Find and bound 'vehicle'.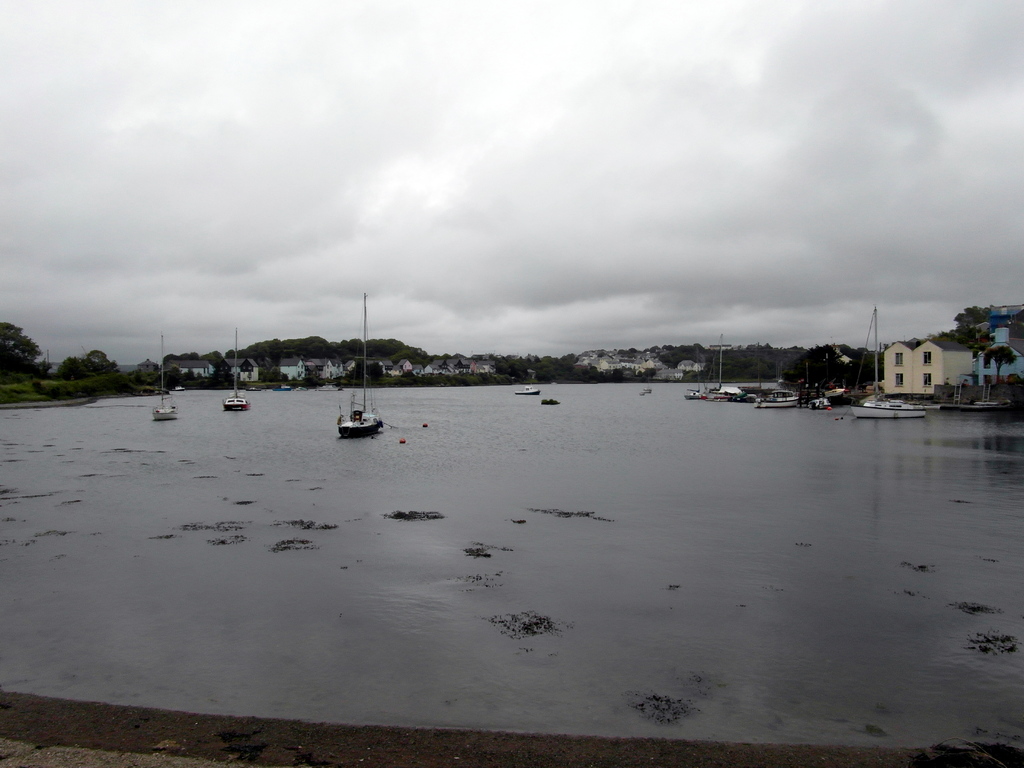
Bound: [275, 383, 296, 395].
